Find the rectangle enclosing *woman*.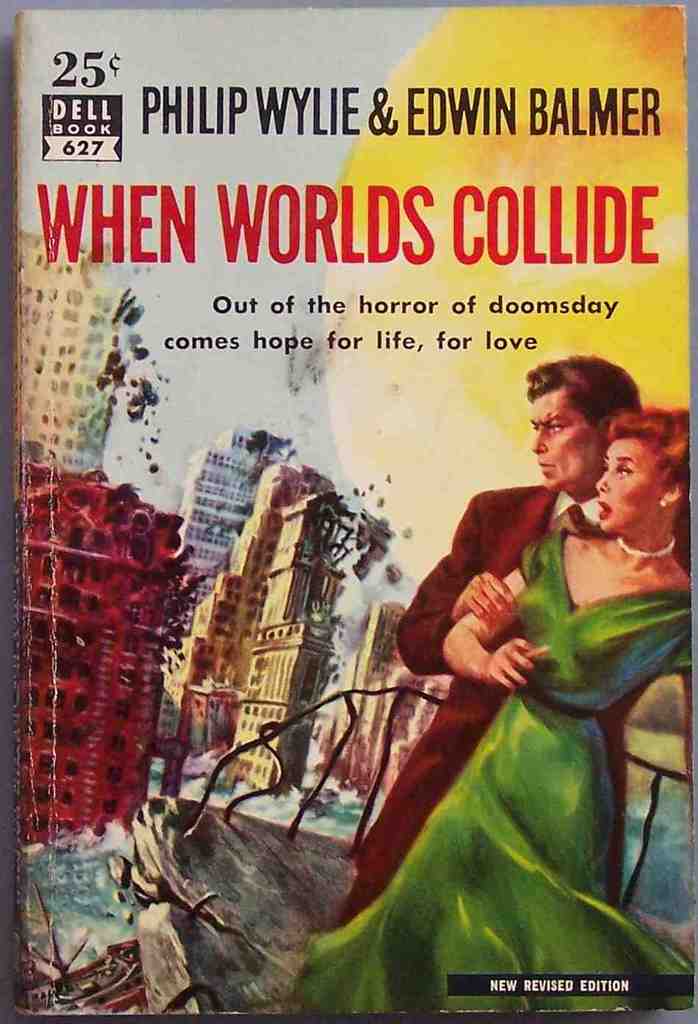
box=[385, 394, 680, 968].
